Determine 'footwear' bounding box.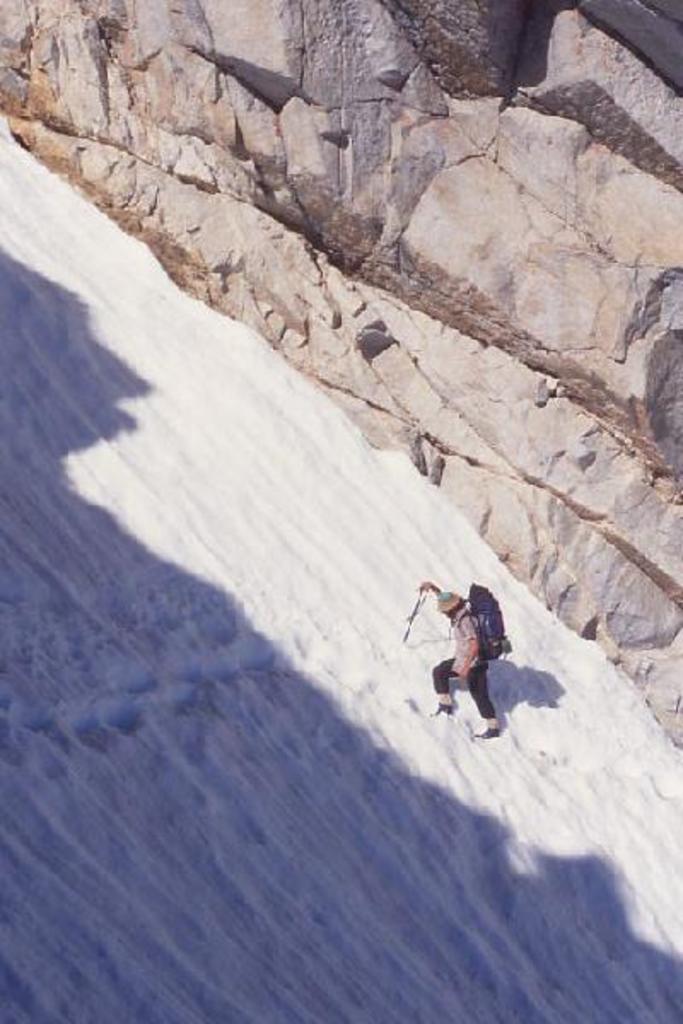
Determined: {"x1": 427, "y1": 701, "x2": 454, "y2": 710}.
